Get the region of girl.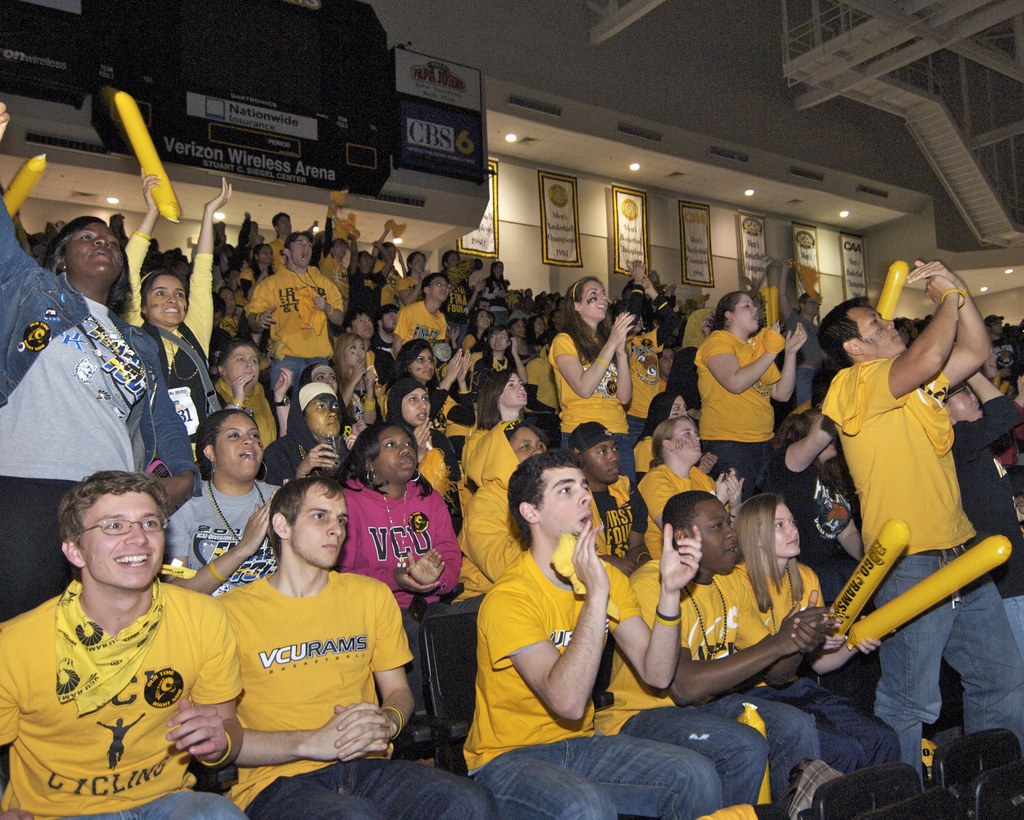
pyautogui.locateOnScreen(215, 328, 283, 446).
